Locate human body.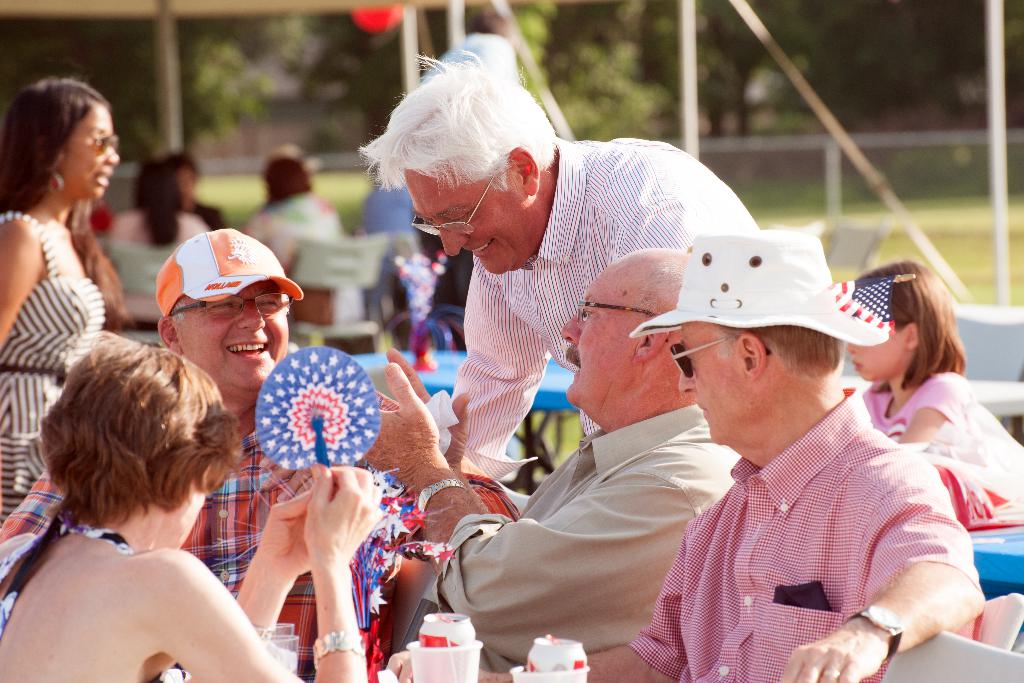
Bounding box: locate(0, 228, 535, 682).
